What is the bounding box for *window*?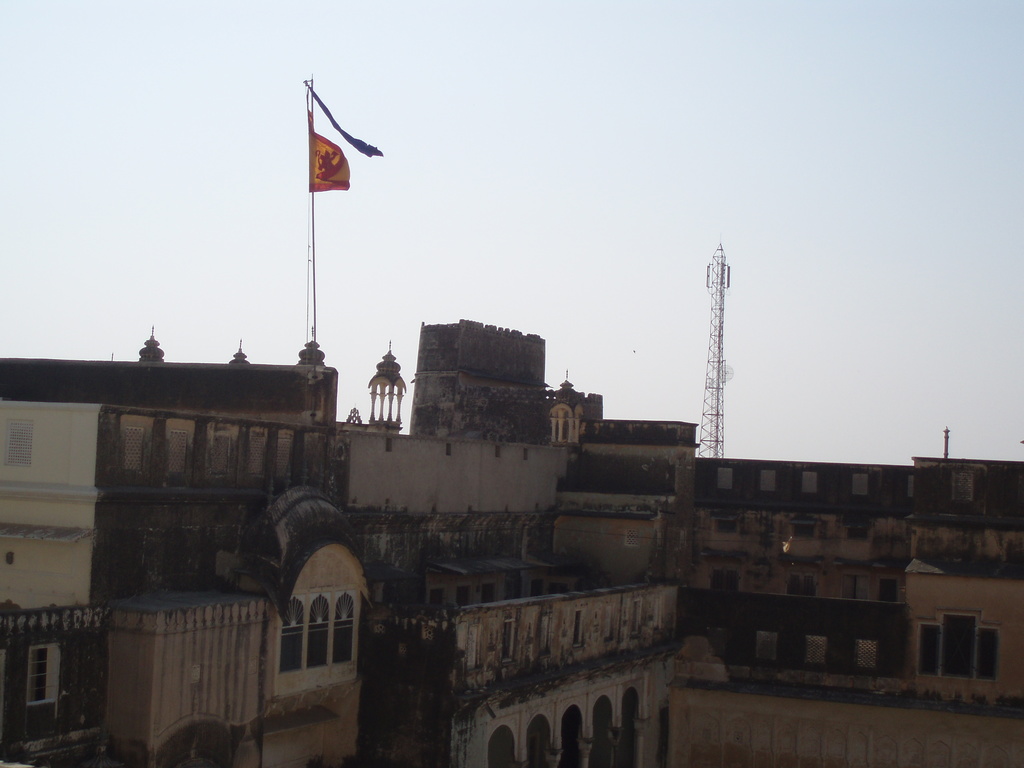
[x1=944, y1=611, x2=981, y2=678].
